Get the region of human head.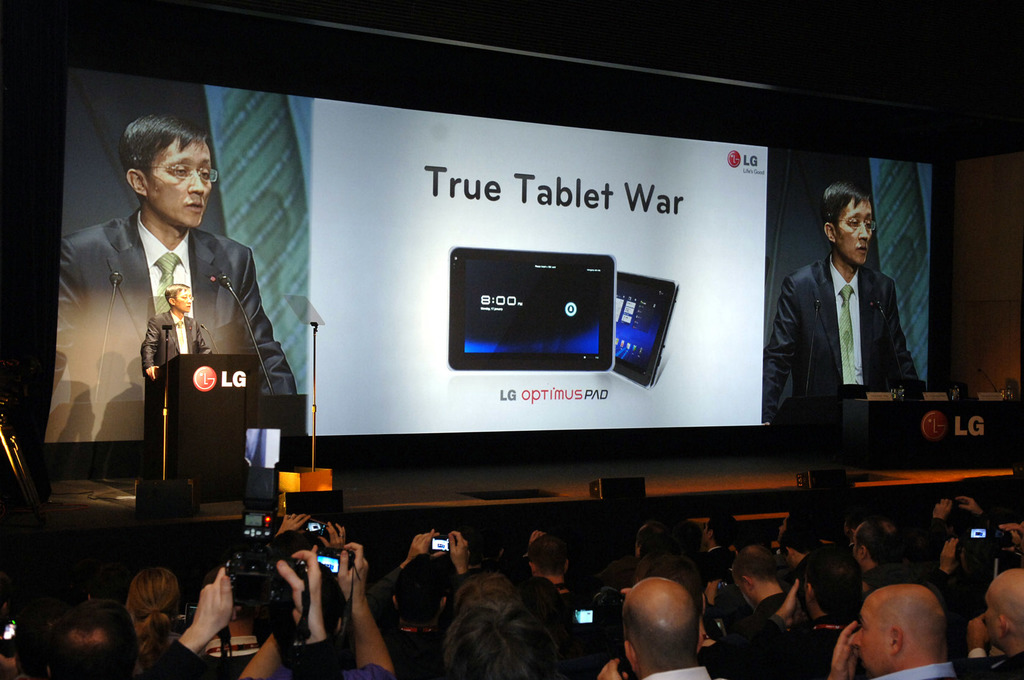
<bbox>620, 579, 703, 679</bbox>.
